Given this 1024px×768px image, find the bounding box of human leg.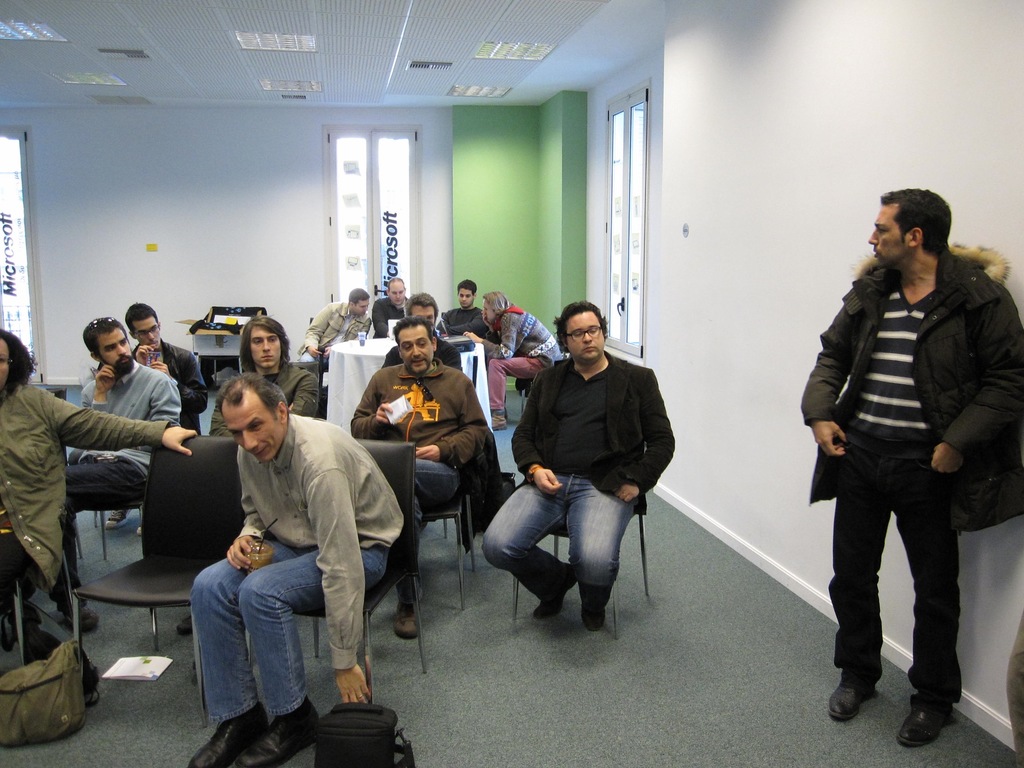
828, 444, 895, 714.
